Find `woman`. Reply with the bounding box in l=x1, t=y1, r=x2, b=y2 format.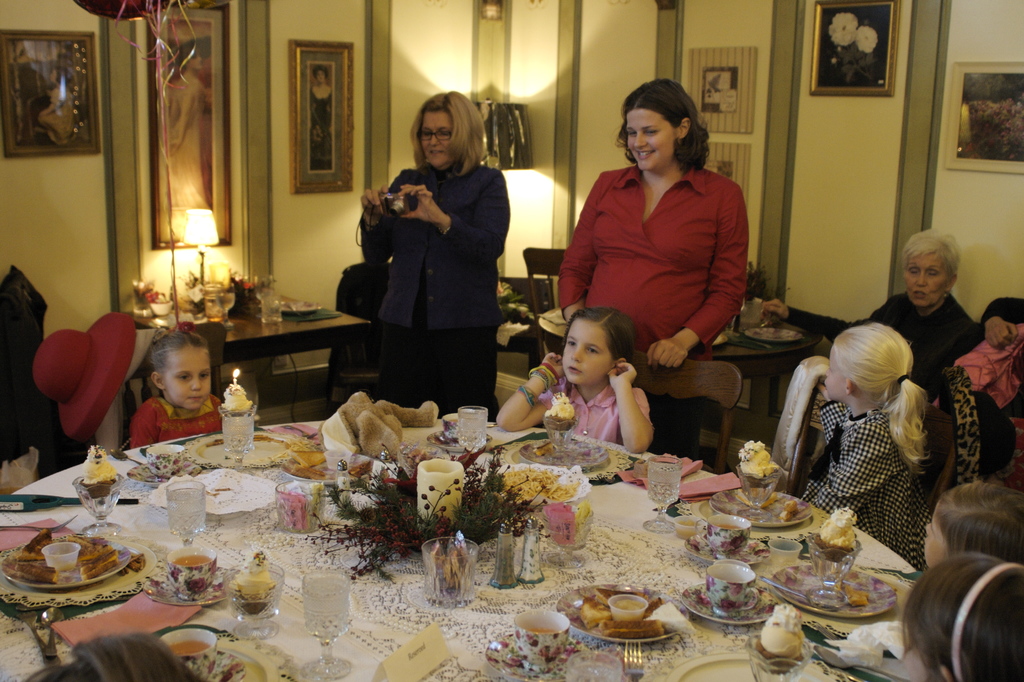
l=761, t=227, r=993, b=410.
